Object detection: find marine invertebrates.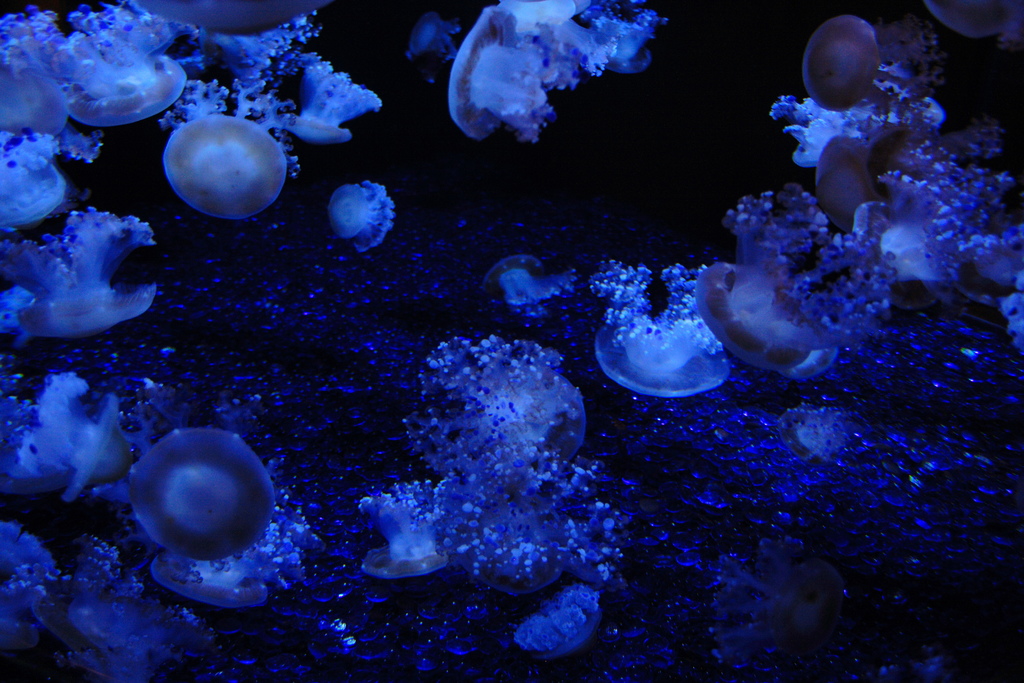
[0,195,166,343].
